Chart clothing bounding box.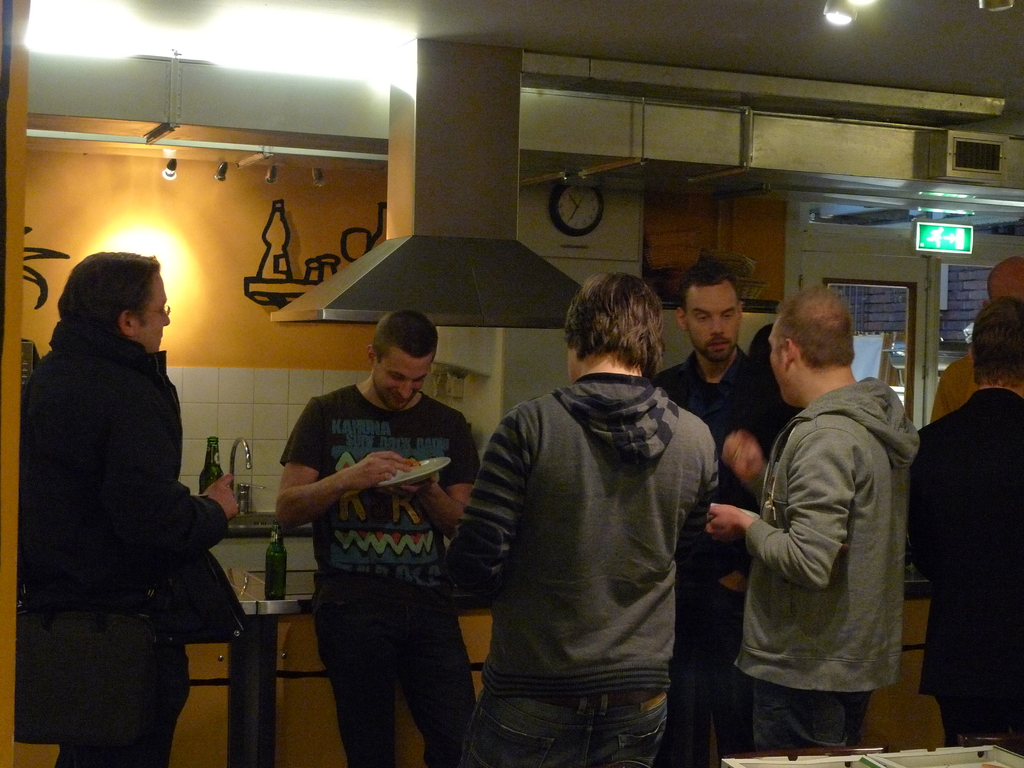
Charted: left=924, top=388, right=1023, bottom=746.
